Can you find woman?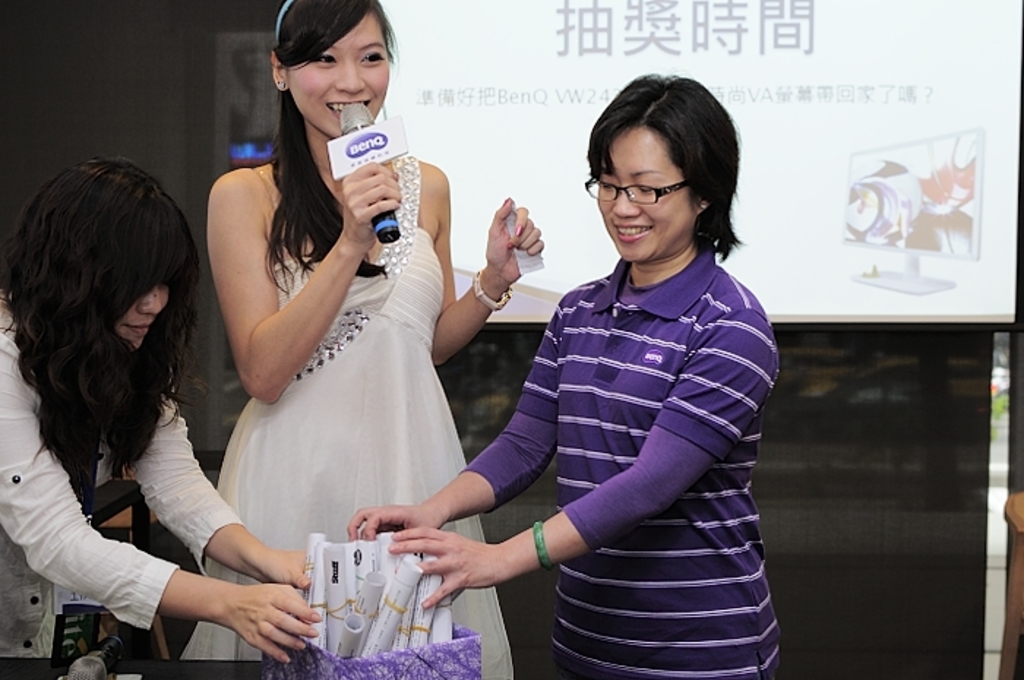
Yes, bounding box: box=[168, 29, 518, 661].
